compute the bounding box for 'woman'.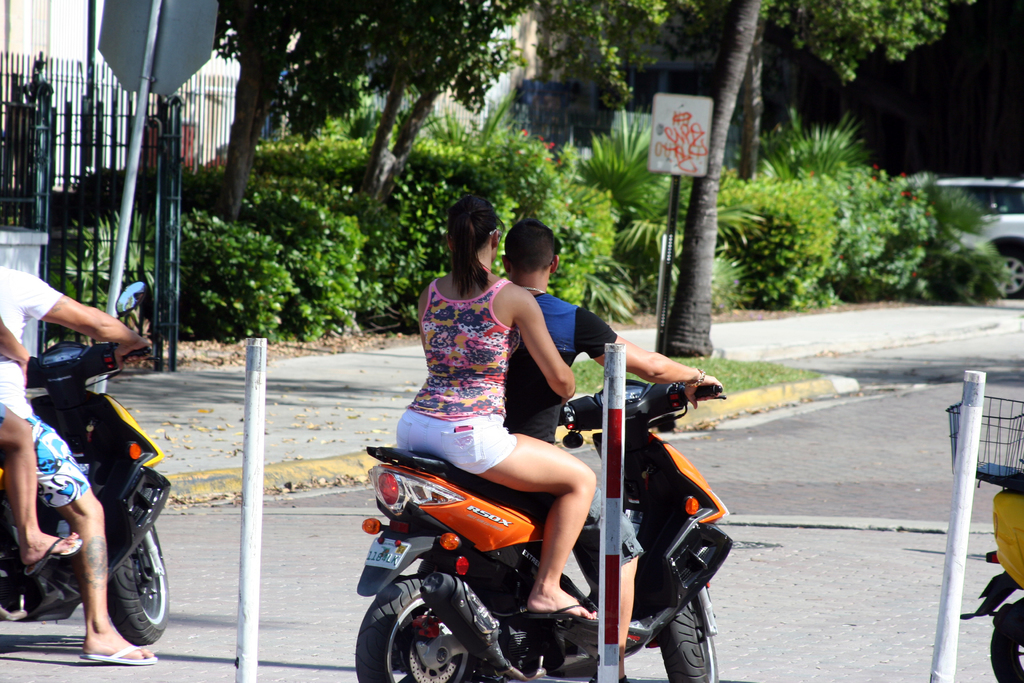
(397,197,595,620).
